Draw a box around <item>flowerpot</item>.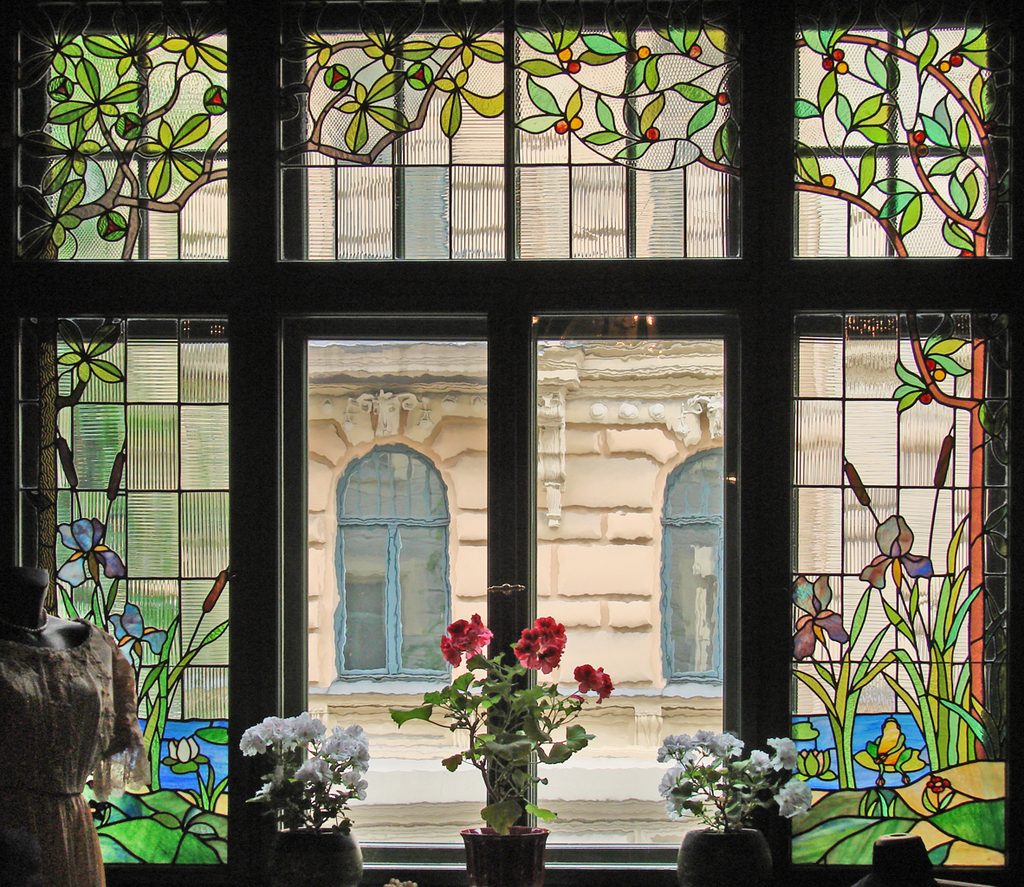
detection(228, 735, 376, 866).
